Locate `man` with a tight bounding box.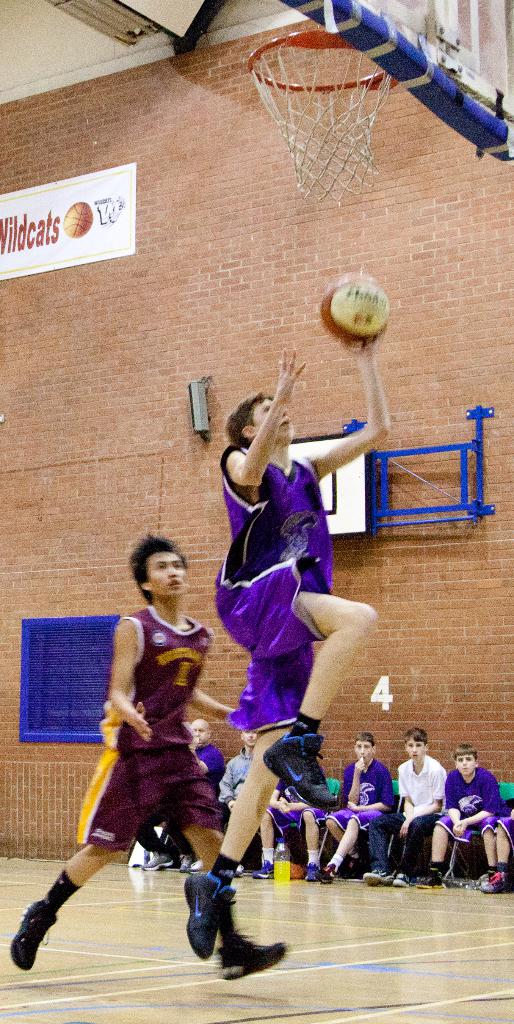
bbox=(134, 716, 223, 874).
